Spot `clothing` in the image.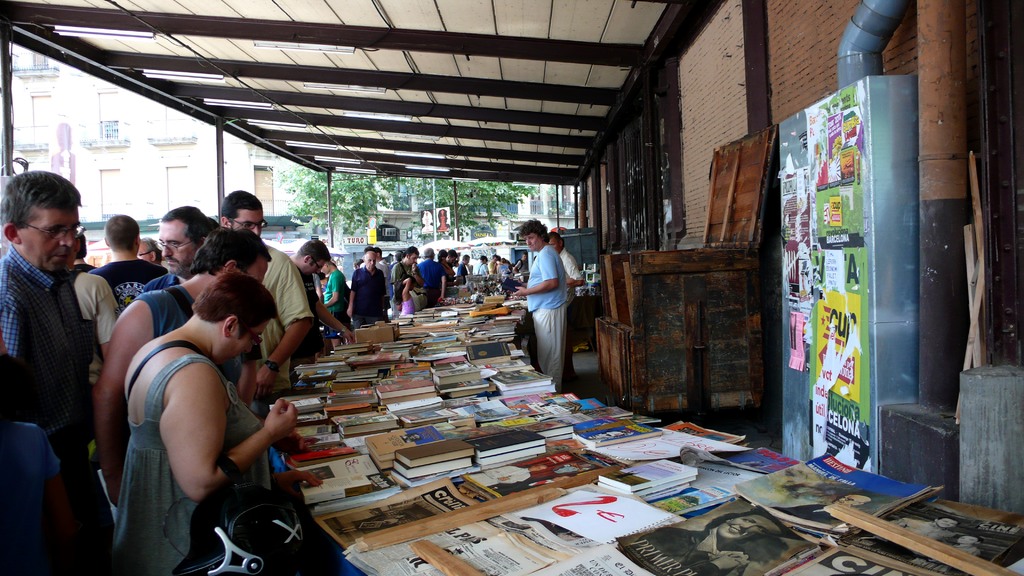
`clothing` found at (x1=319, y1=267, x2=347, y2=322).
